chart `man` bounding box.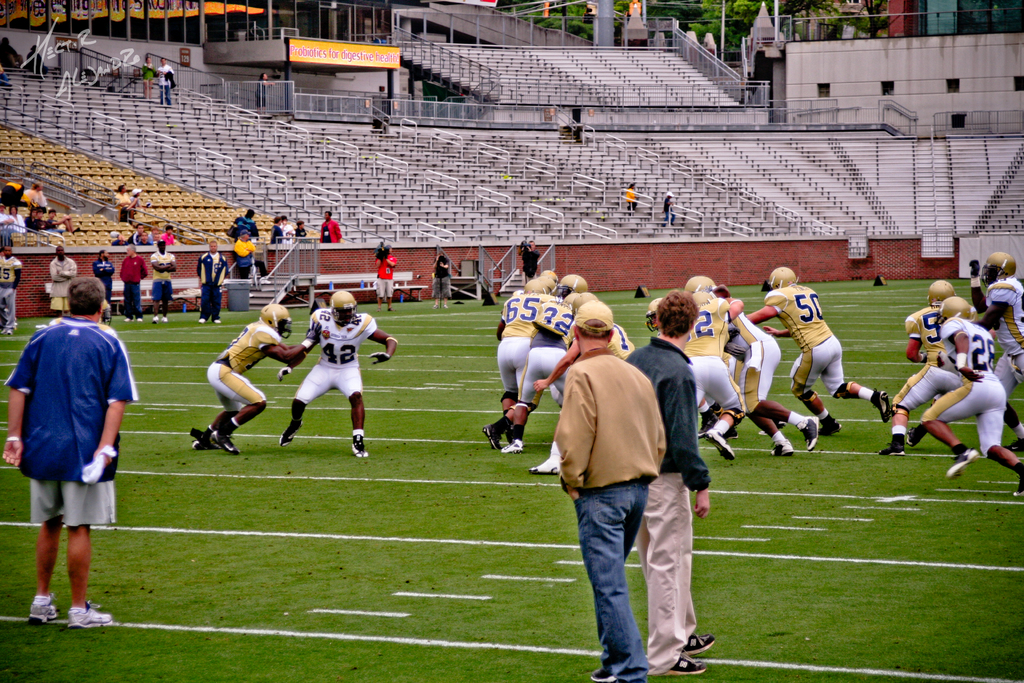
Charted: l=521, t=242, r=540, b=292.
